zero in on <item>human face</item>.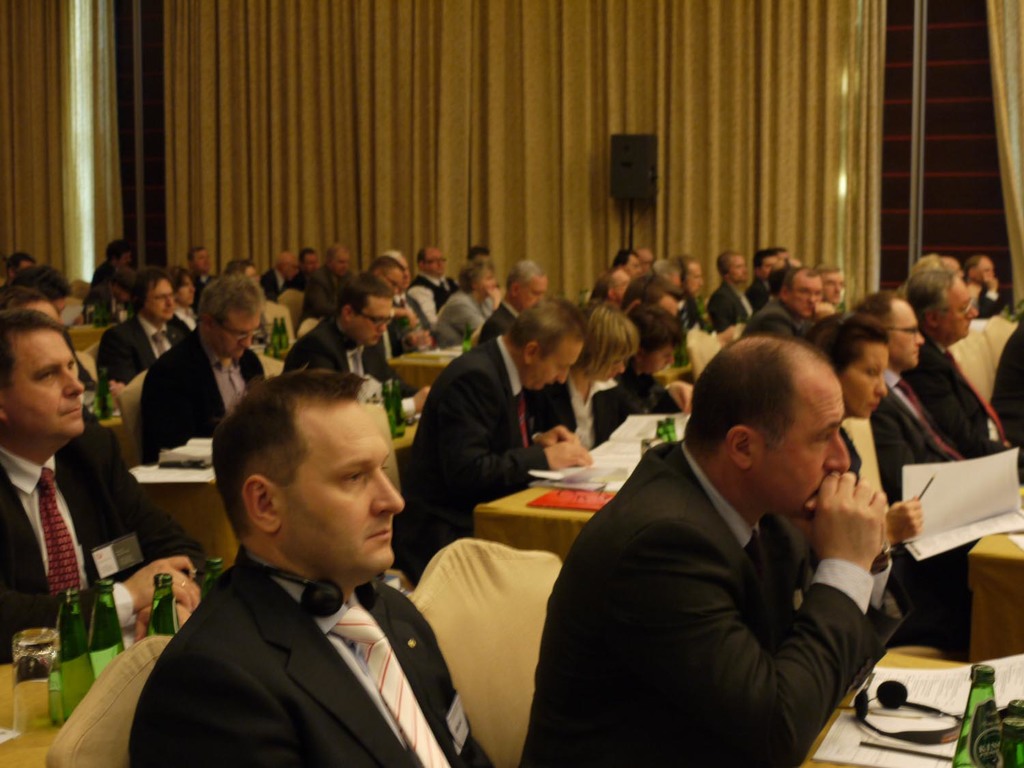
Zeroed in: x1=380 y1=266 x2=408 y2=296.
